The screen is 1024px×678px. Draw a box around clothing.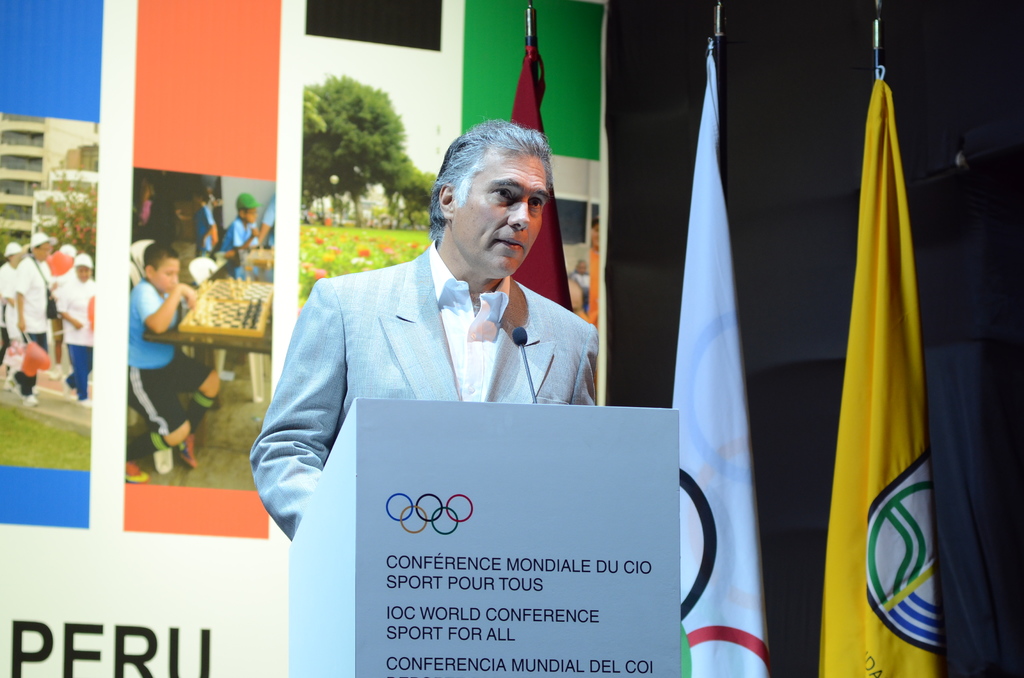
<bbox>244, 233, 608, 540</bbox>.
